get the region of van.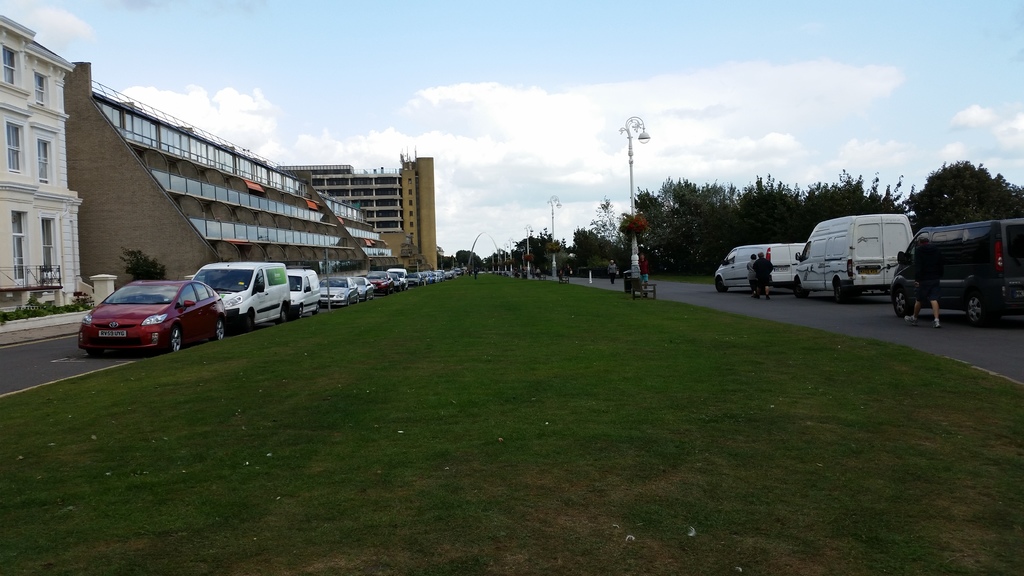
{"left": 282, "top": 264, "right": 321, "bottom": 317}.
